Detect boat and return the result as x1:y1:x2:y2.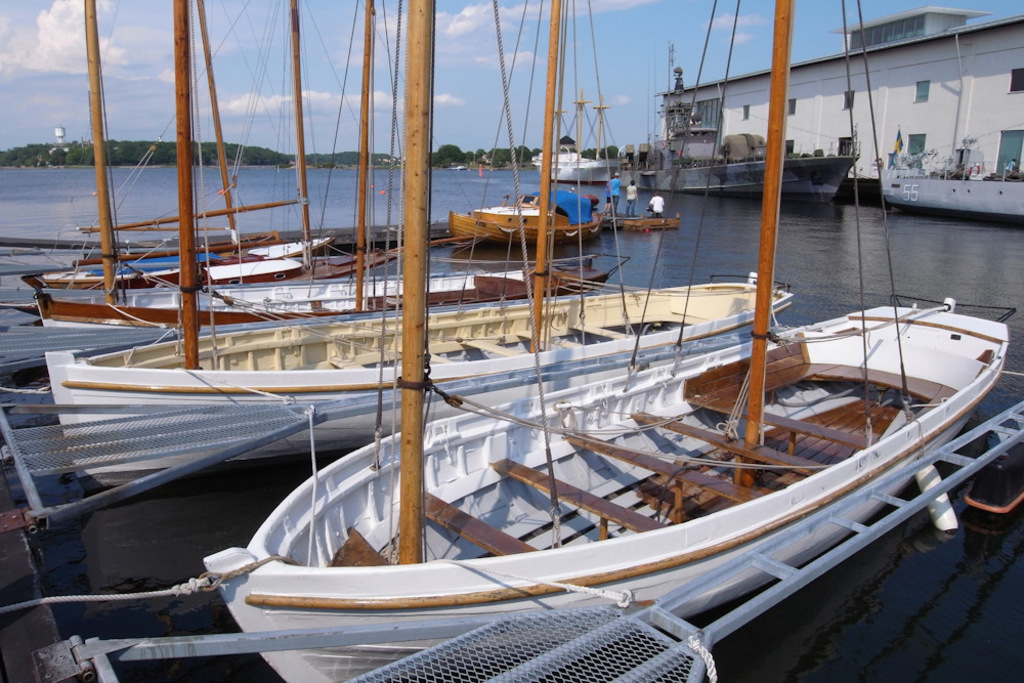
514:88:642:190.
